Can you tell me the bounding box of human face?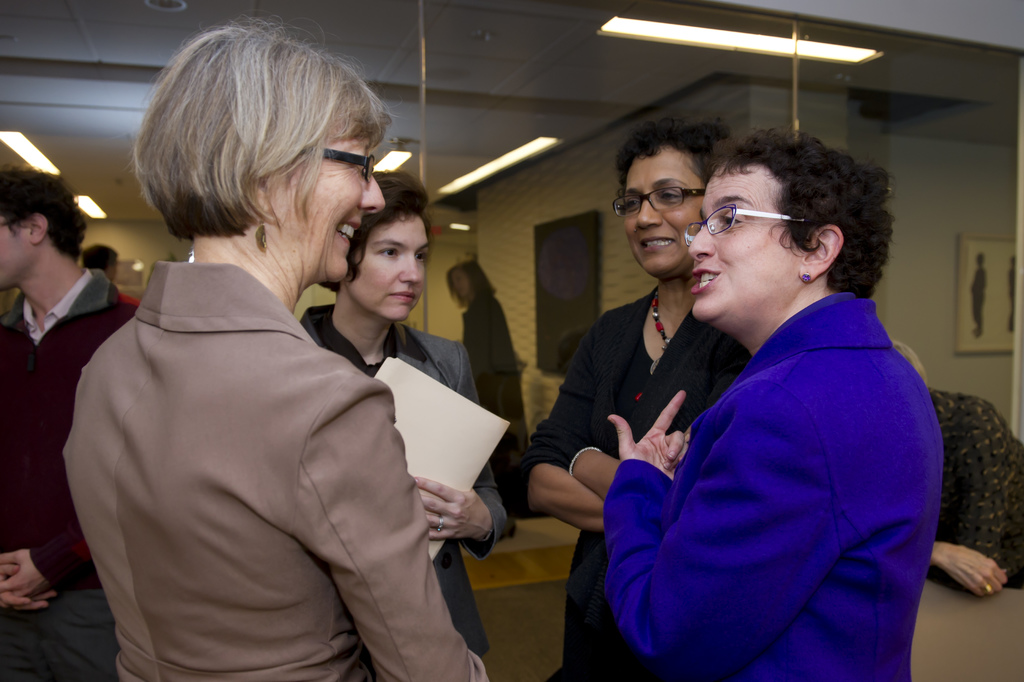
x1=451 y1=265 x2=470 y2=292.
